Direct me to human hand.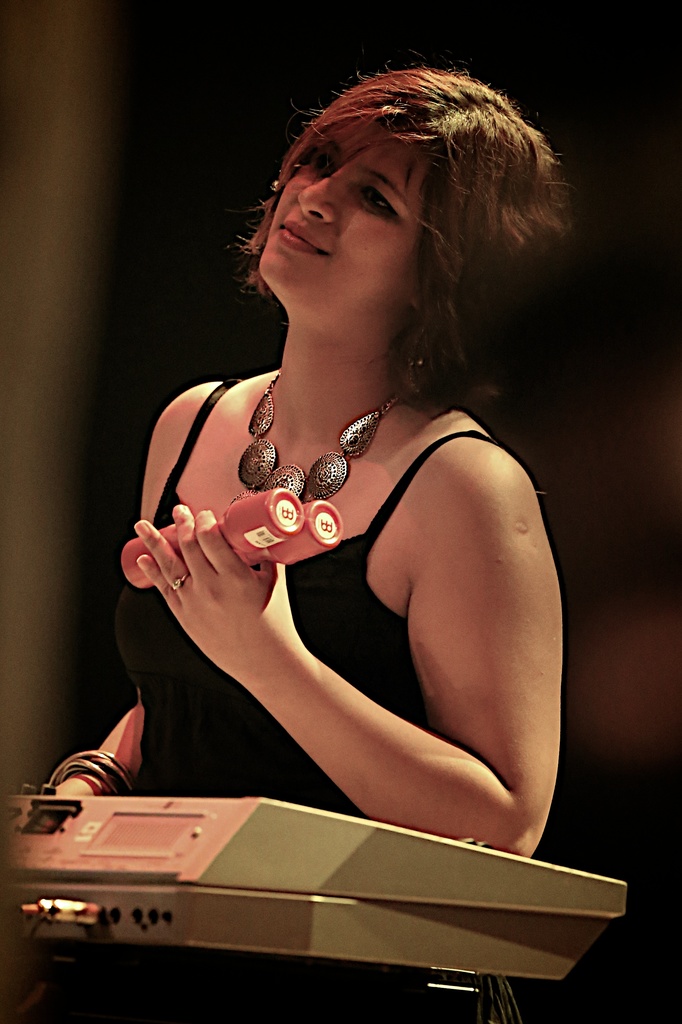
Direction: select_region(134, 499, 306, 669).
